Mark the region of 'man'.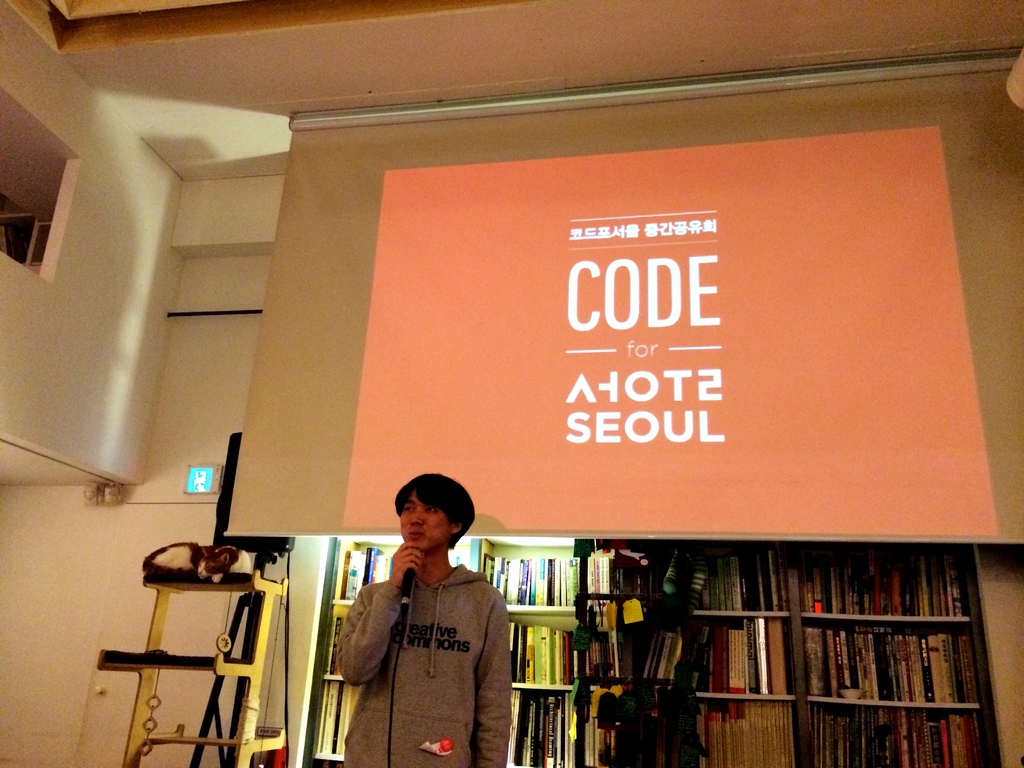
Region: region(321, 476, 529, 756).
